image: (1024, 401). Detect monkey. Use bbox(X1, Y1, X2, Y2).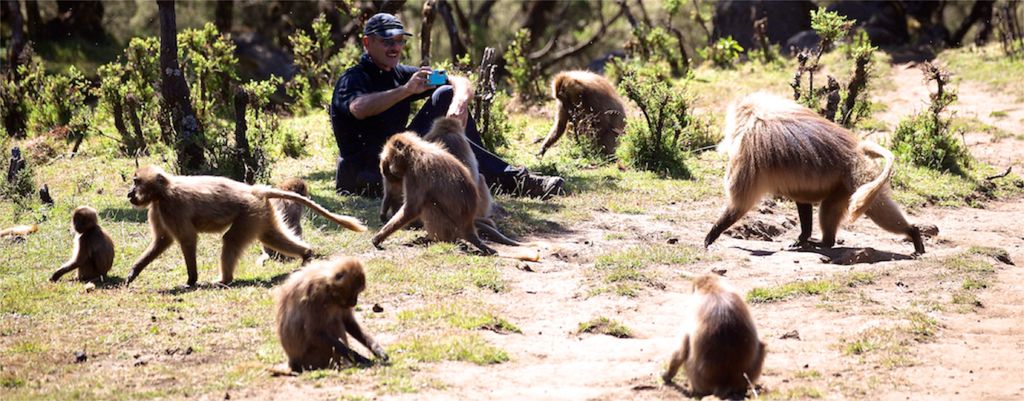
bbox(49, 204, 125, 288).
